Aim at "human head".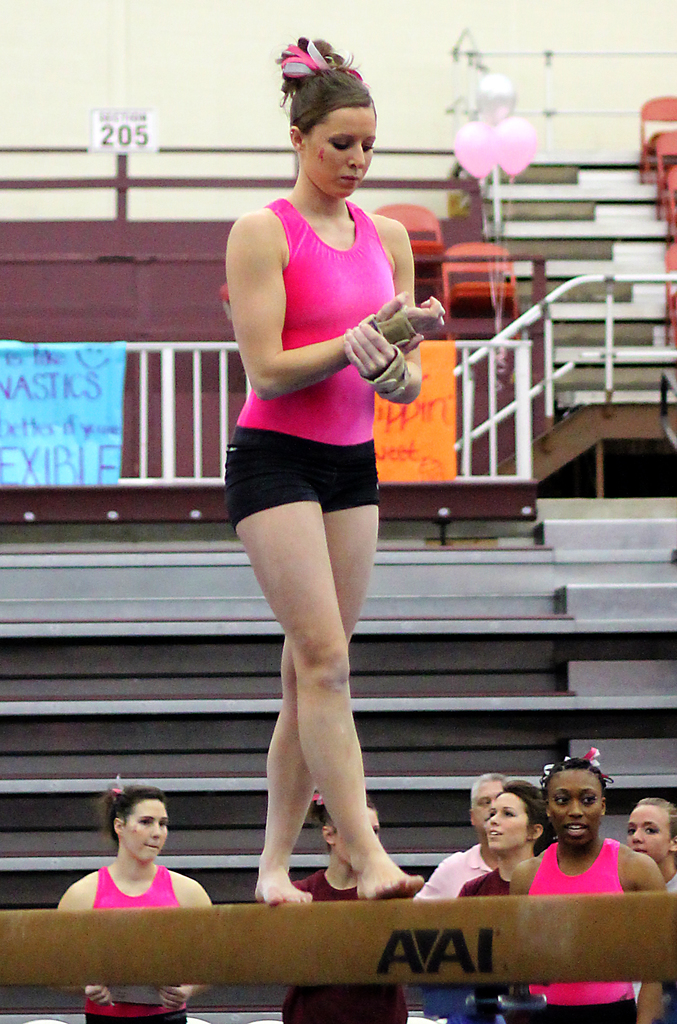
Aimed at x1=626 y1=799 x2=676 y2=852.
